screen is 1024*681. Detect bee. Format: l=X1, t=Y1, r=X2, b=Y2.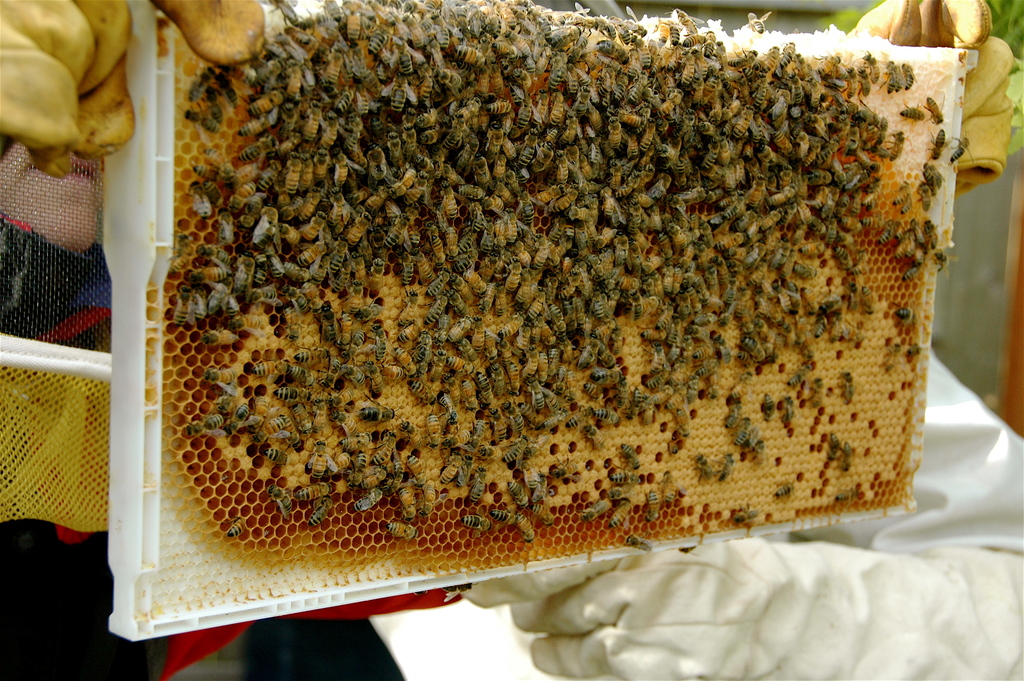
l=582, t=498, r=619, b=521.
